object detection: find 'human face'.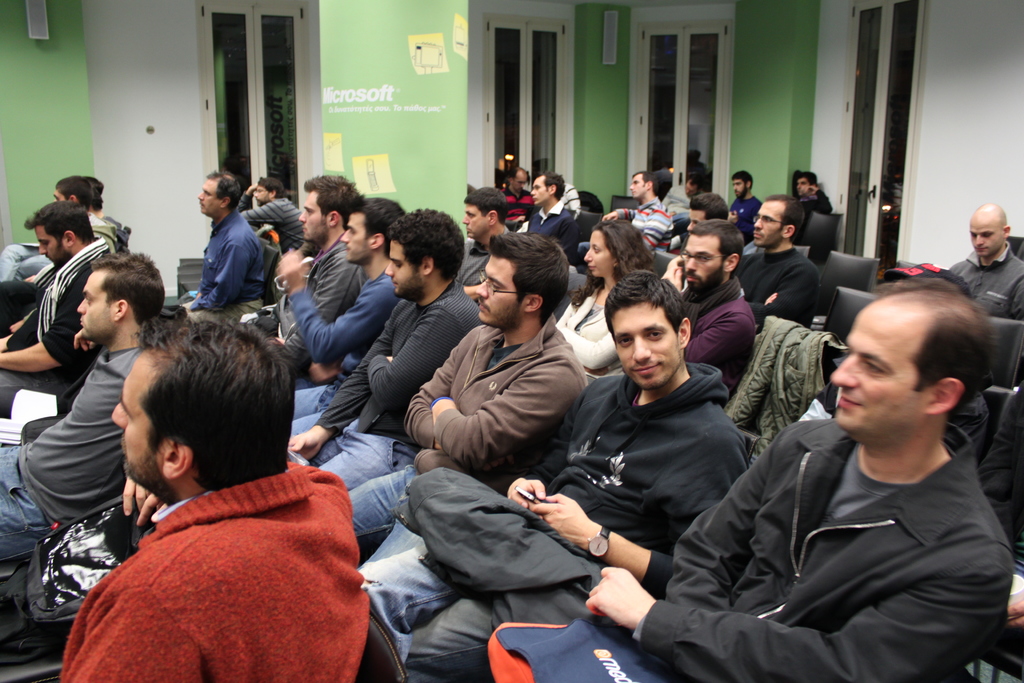
(468, 206, 485, 234).
